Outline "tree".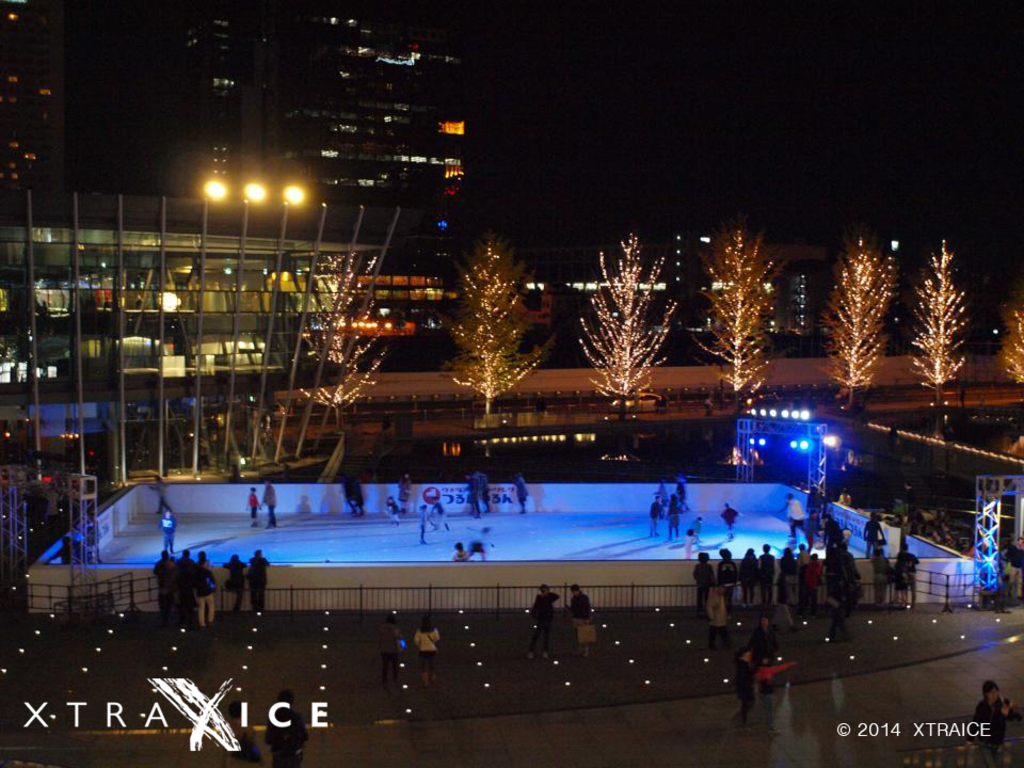
Outline: (572,233,678,421).
